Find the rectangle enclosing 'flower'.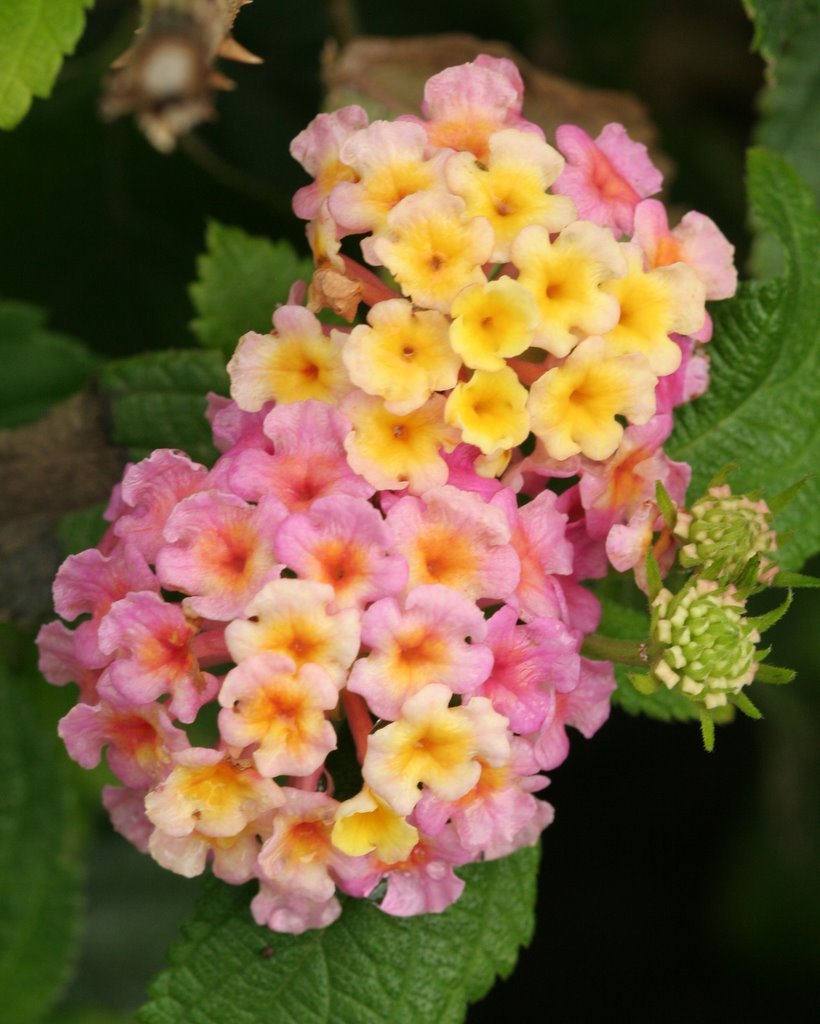
bbox=(361, 691, 505, 810).
